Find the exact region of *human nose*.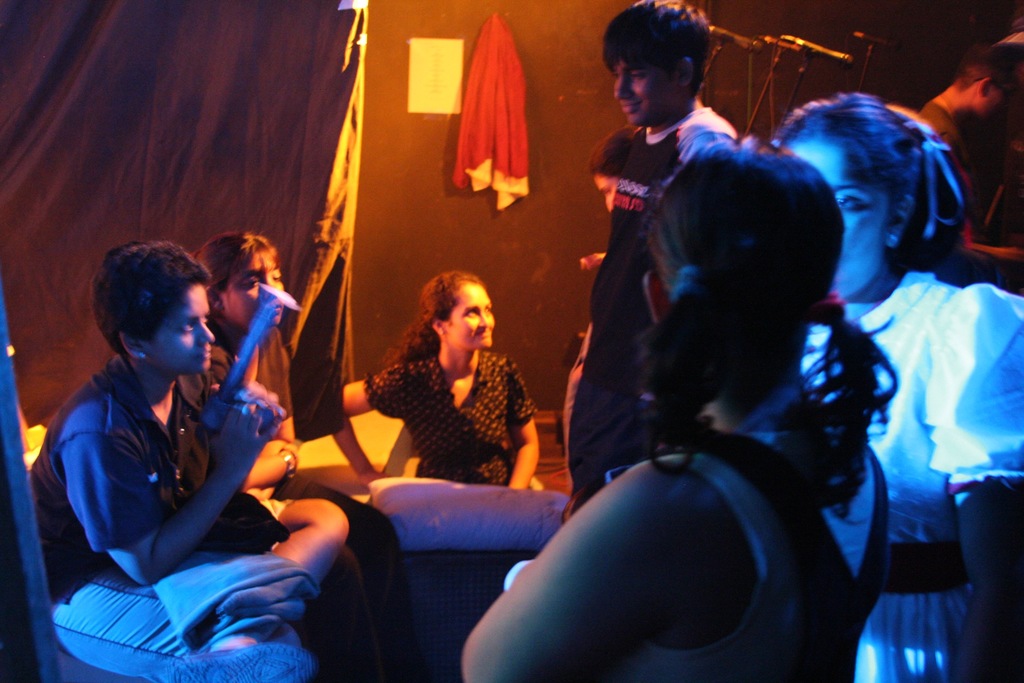
Exact region: x1=195 y1=322 x2=216 y2=348.
